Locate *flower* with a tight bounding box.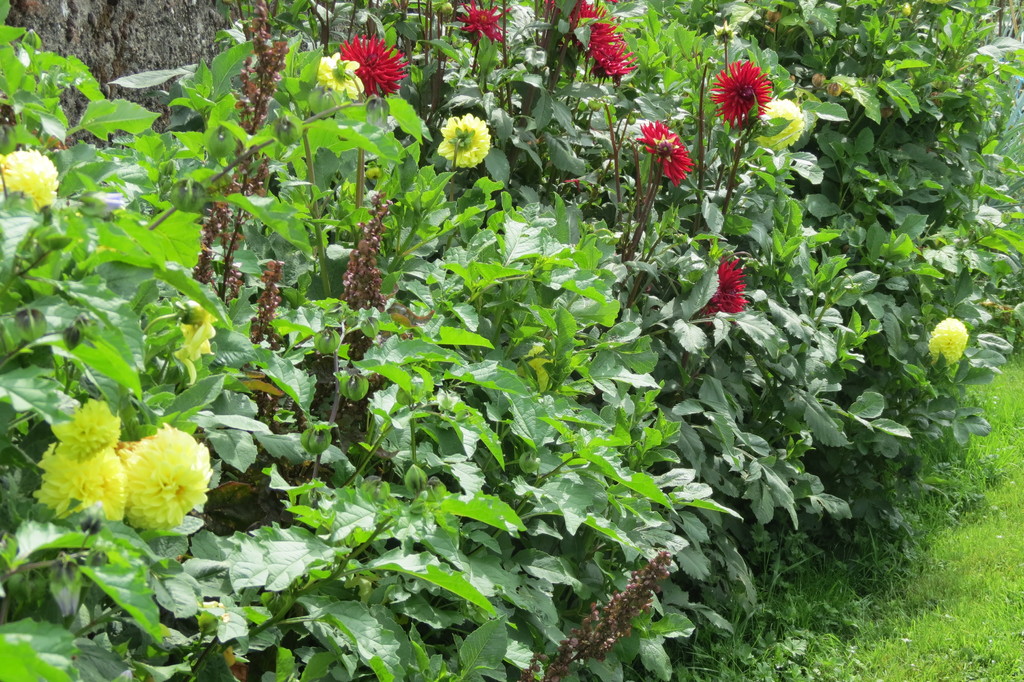
x1=897, y1=4, x2=911, y2=18.
